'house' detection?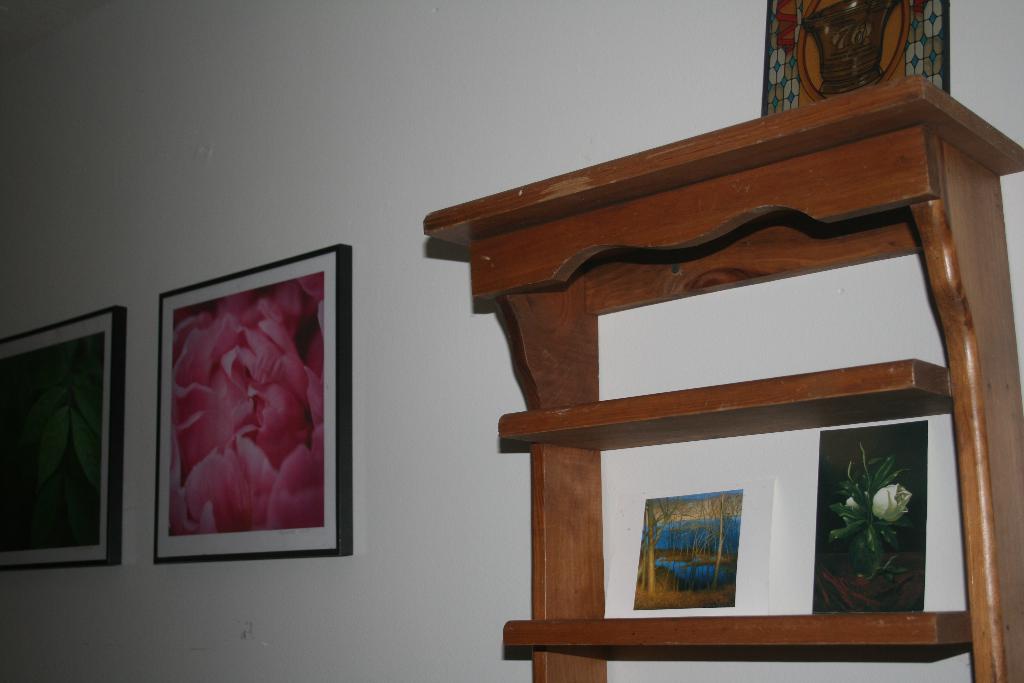
(0,0,1023,682)
